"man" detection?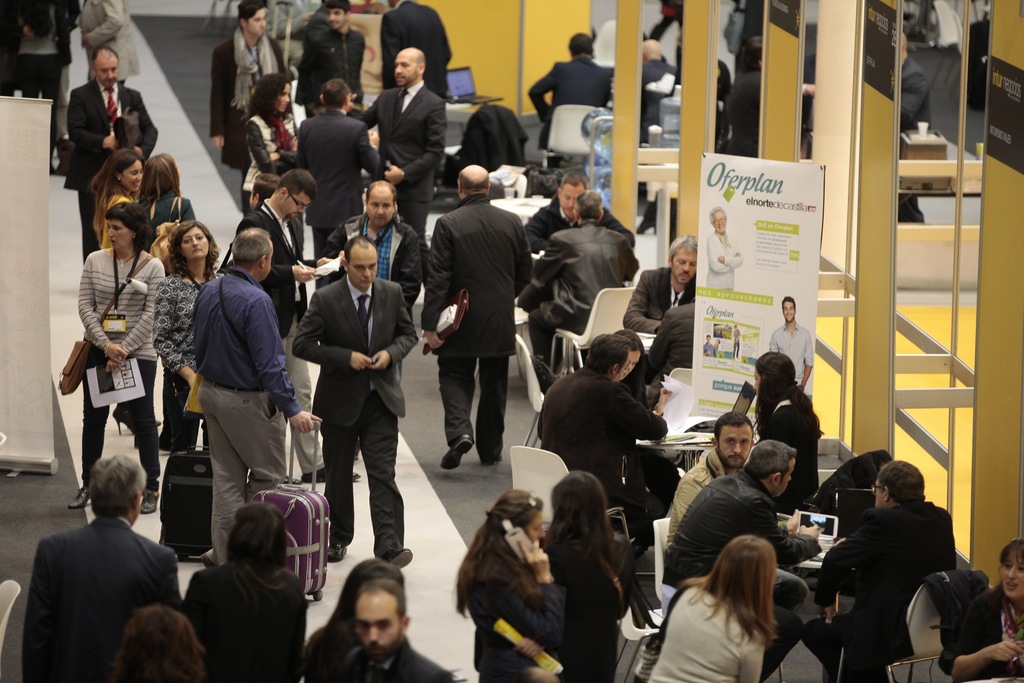
[x1=68, y1=49, x2=161, y2=286]
